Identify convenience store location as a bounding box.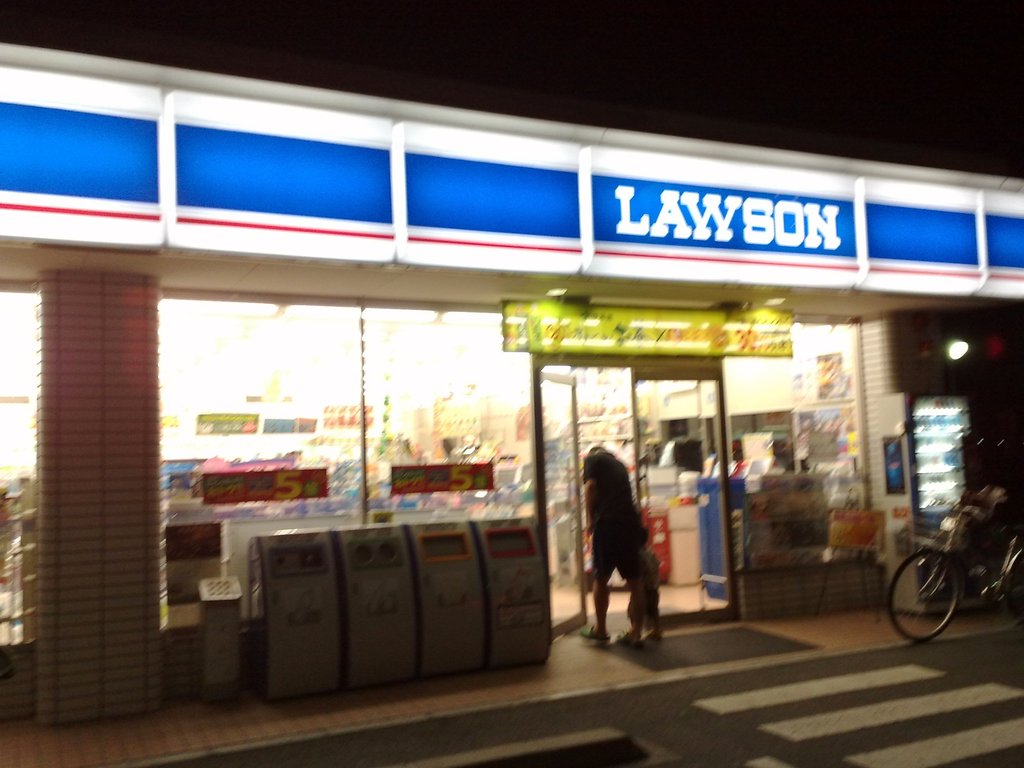
BBox(0, 54, 1023, 736).
